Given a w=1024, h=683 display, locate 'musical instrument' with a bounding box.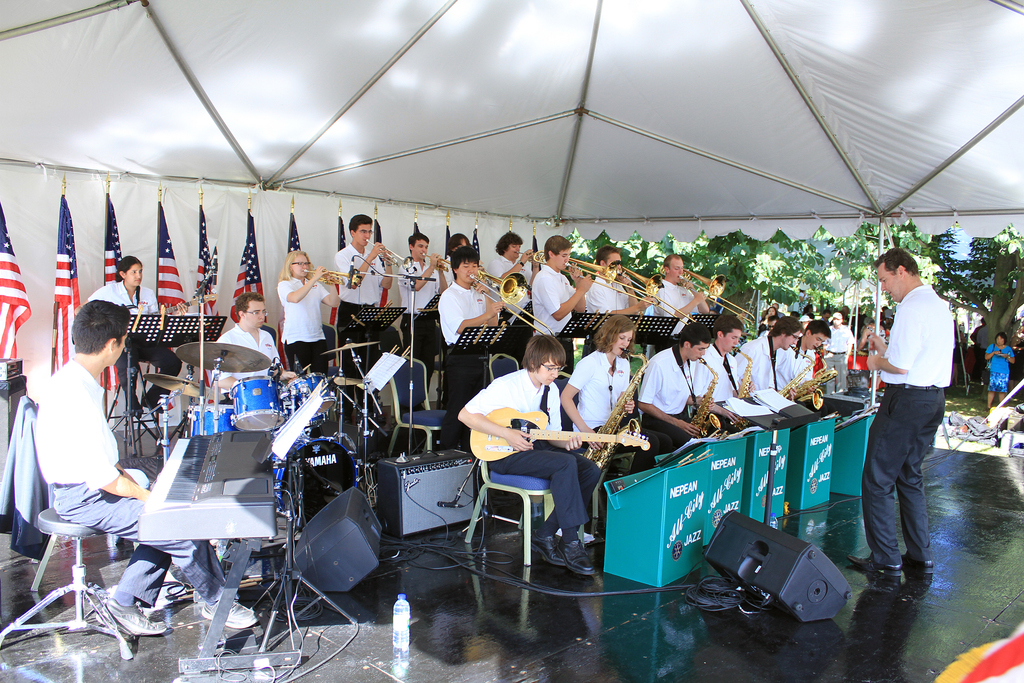
Located: <box>580,349,652,471</box>.
